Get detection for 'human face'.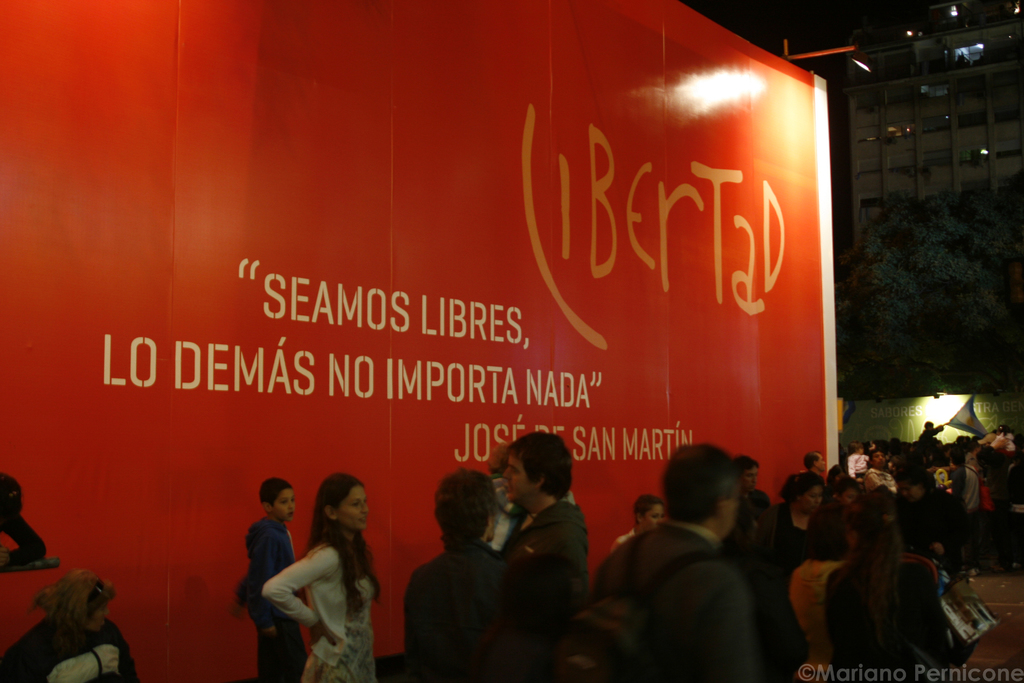
Detection: 816, 455, 826, 472.
